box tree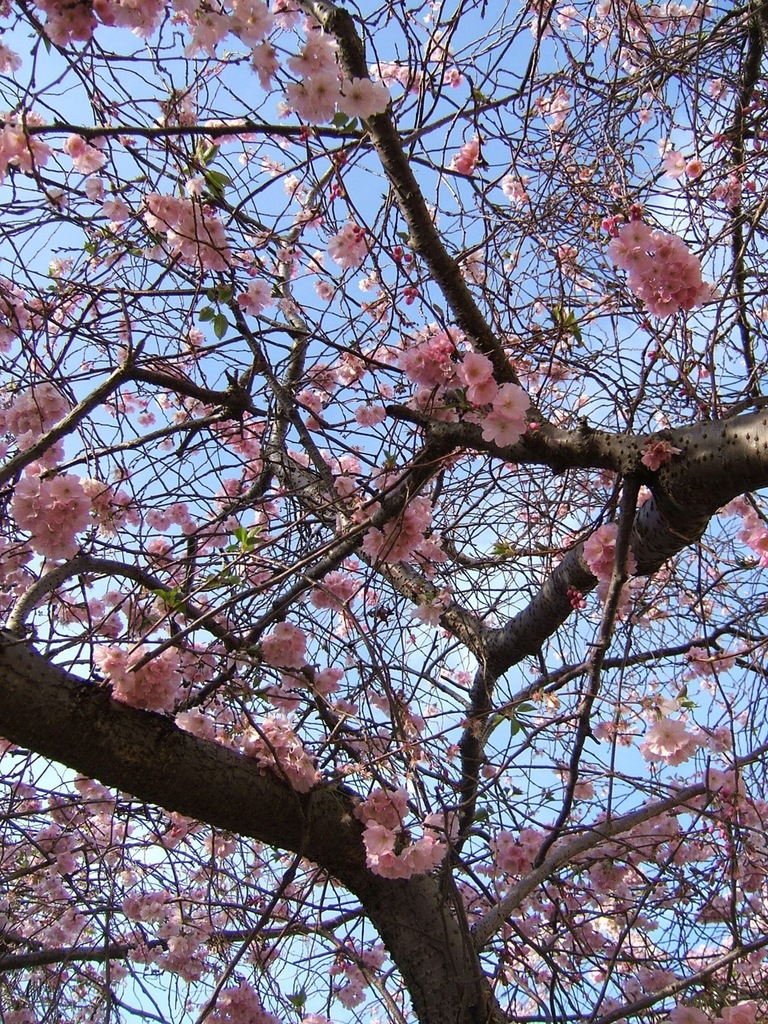
{"left": 2, "top": 0, "right": 742, "bottom": 1005}
